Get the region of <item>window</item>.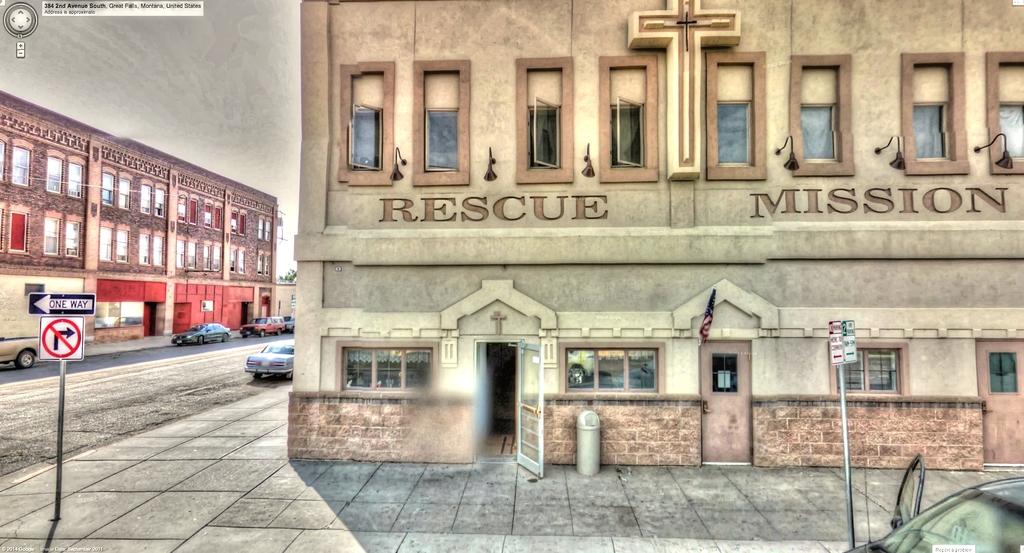
BBox(999, 103, 1023, 159).
